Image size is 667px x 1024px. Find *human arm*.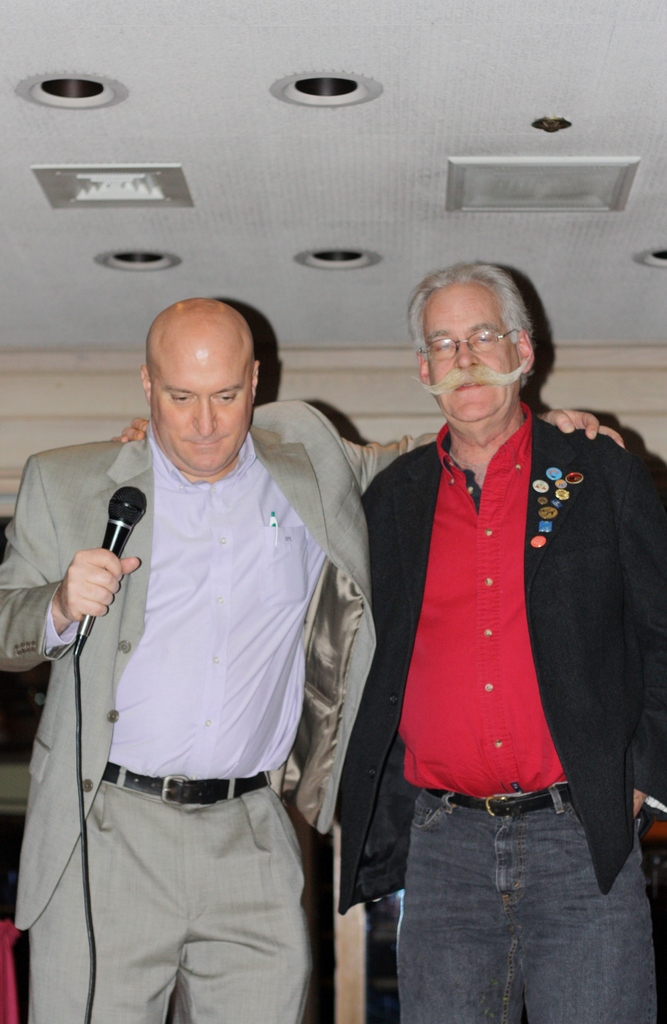
bbox=[0, 458, 140, 669].
